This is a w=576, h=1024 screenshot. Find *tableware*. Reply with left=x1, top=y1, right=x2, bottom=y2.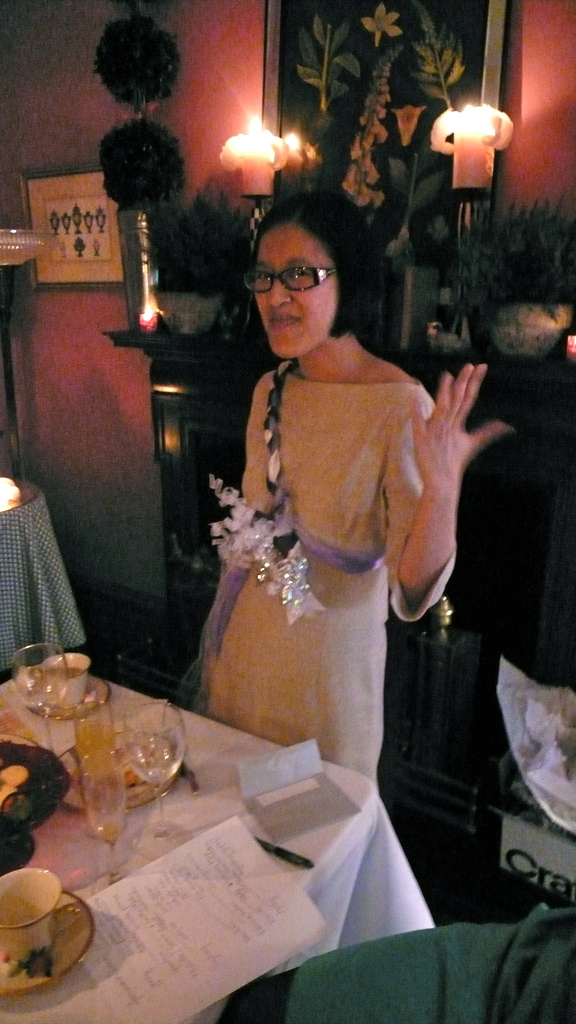
left=4, top=633, right=75, bottom=757.
